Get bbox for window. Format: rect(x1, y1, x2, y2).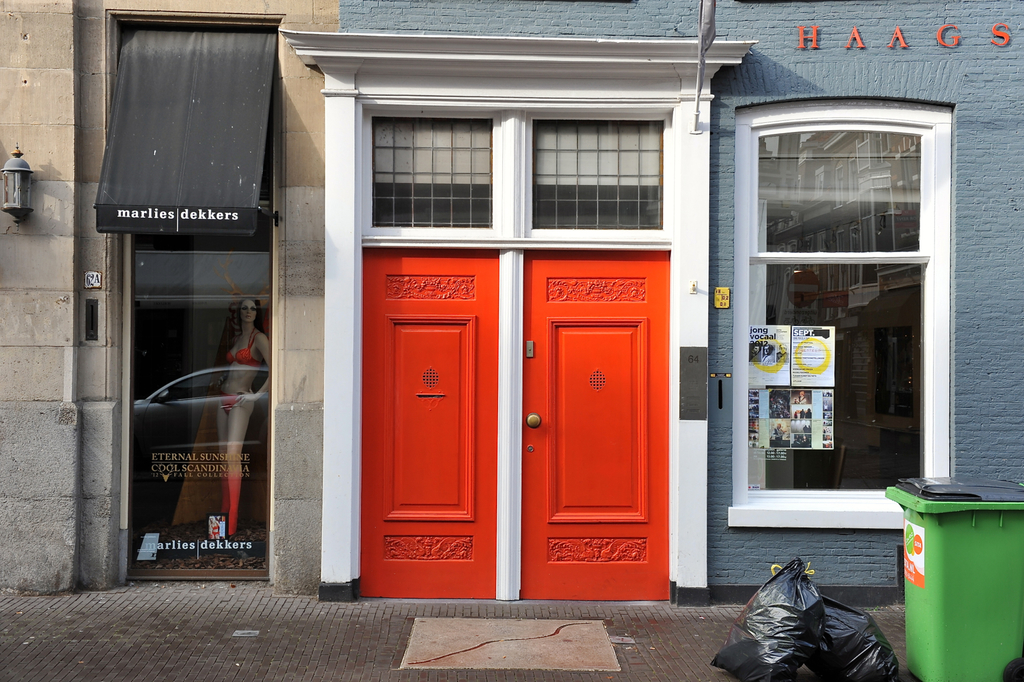
rect(716, 72, 961, 539).
